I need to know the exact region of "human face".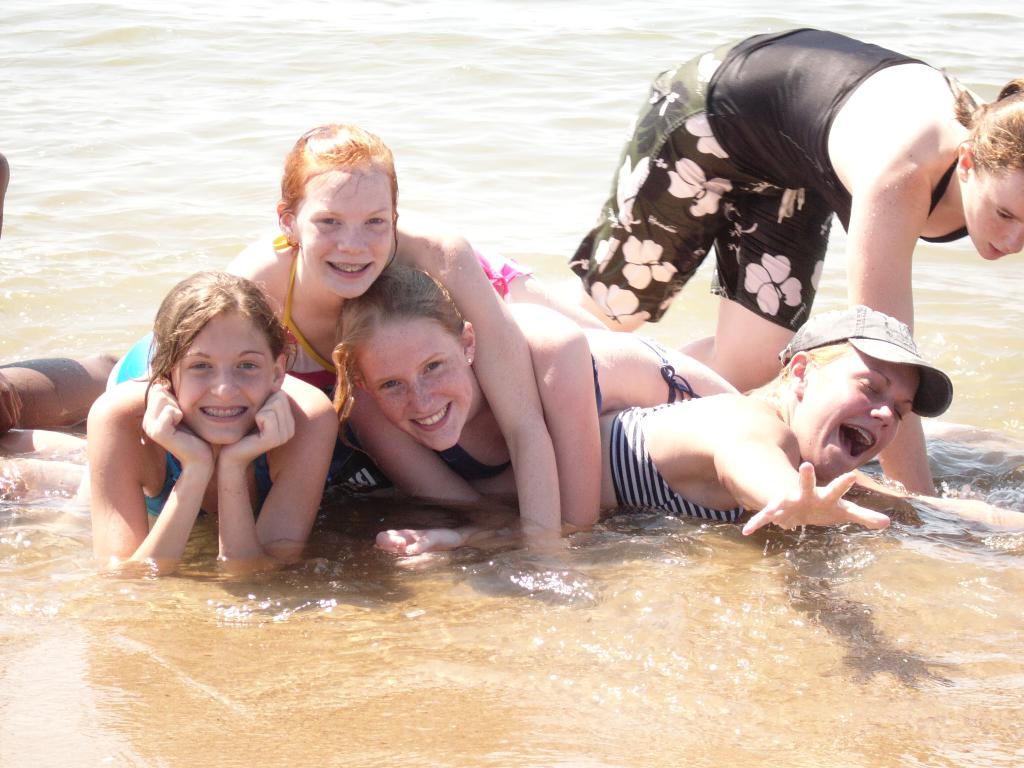
Region: Rect(360, 316, 472, 454).
